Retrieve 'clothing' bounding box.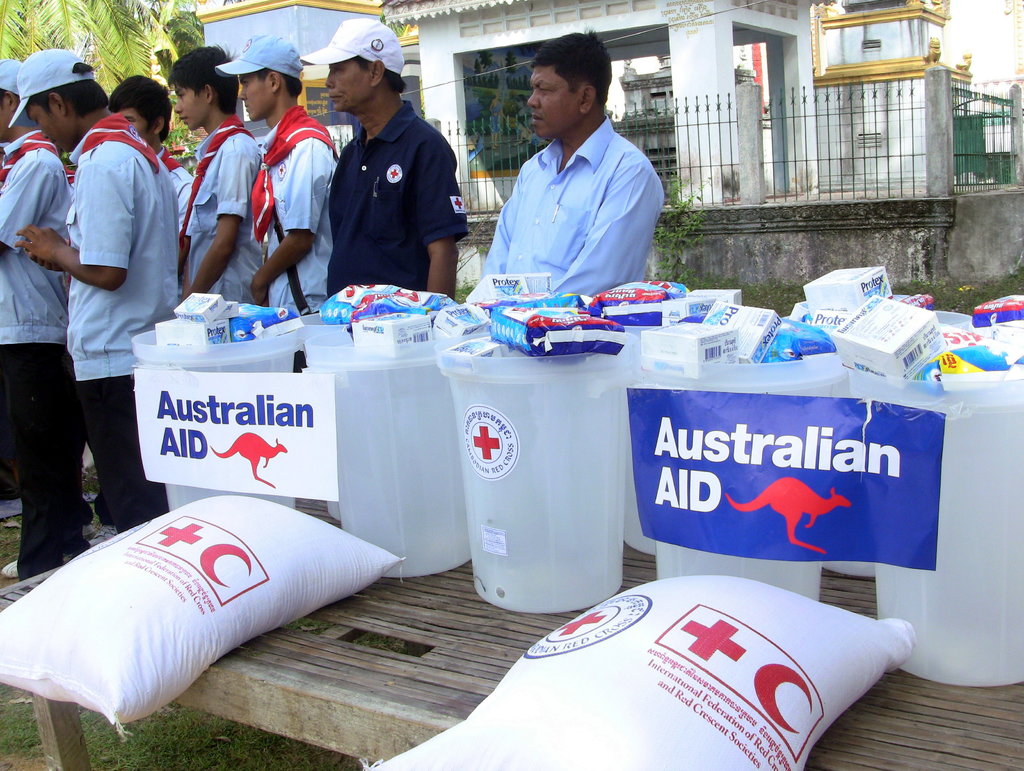
Bounding box: (left=186, top=109, right=262, bottom=305).
